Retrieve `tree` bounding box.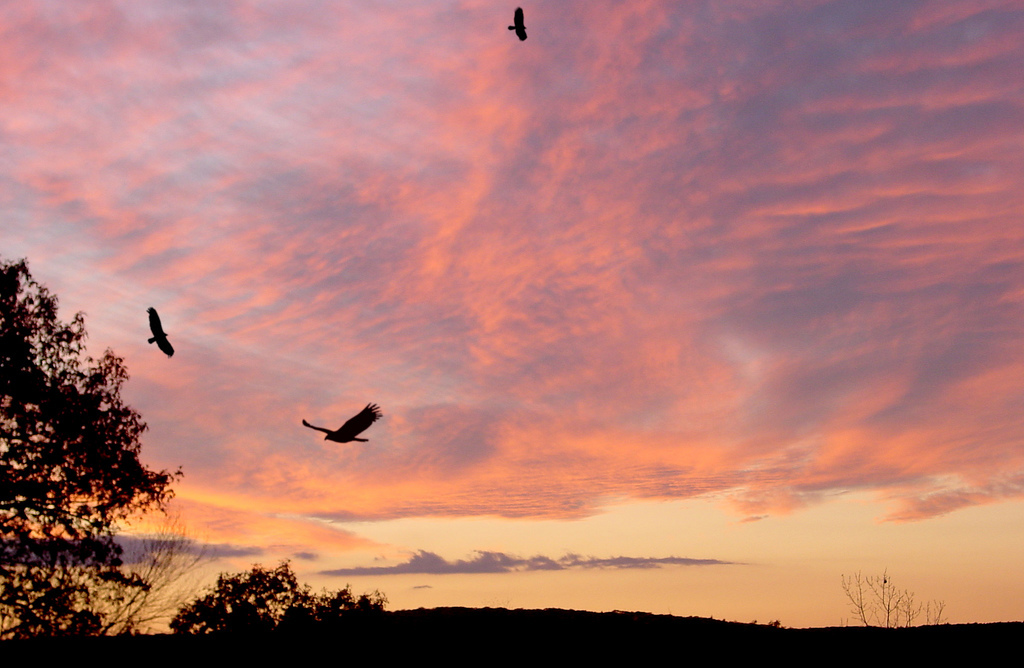
Bounding box: l=173, t=562, r=389, b=633.
